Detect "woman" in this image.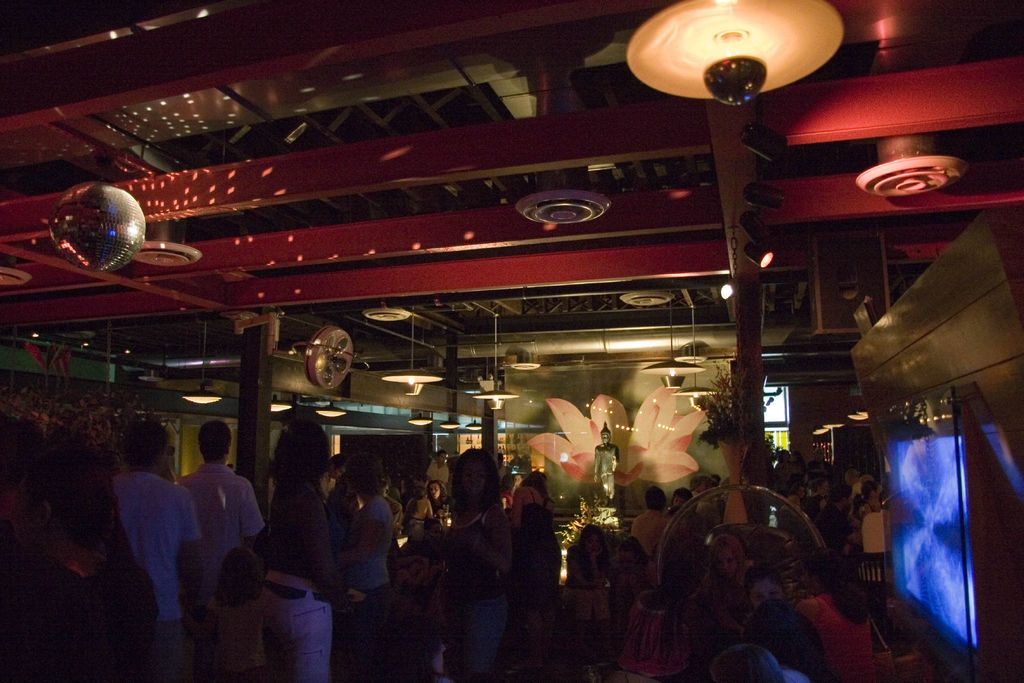
Detection: (left=428, top=443, right=515, bottom=674).
